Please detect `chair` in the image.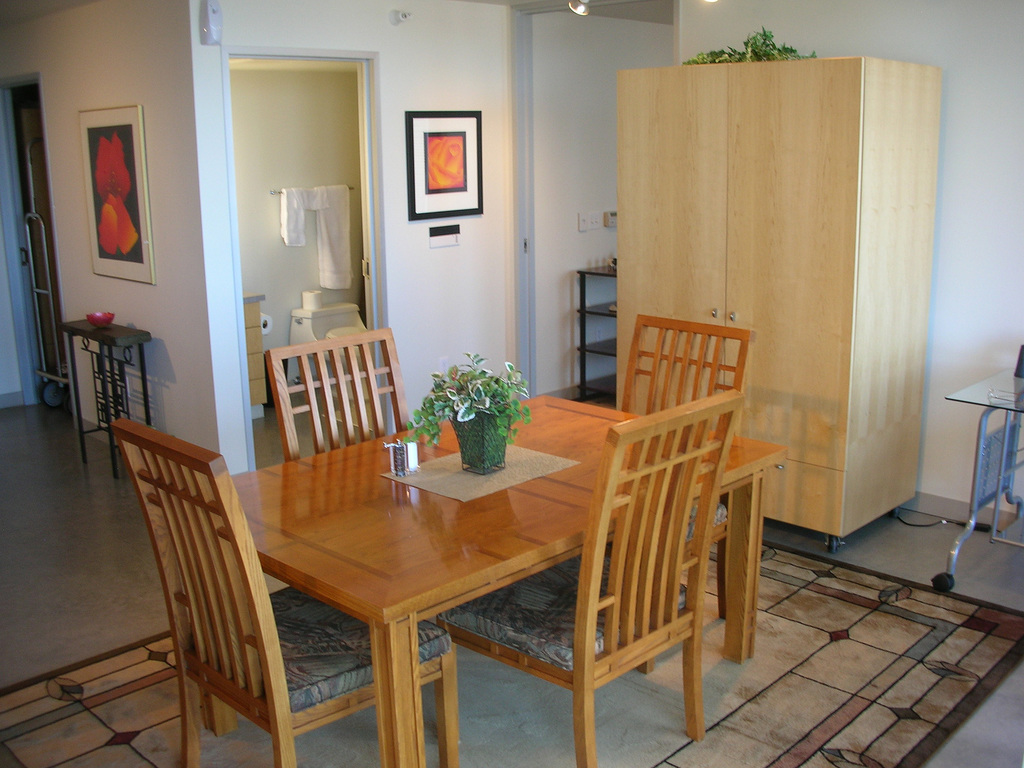
bbox=(603, 316, 752, 673).
